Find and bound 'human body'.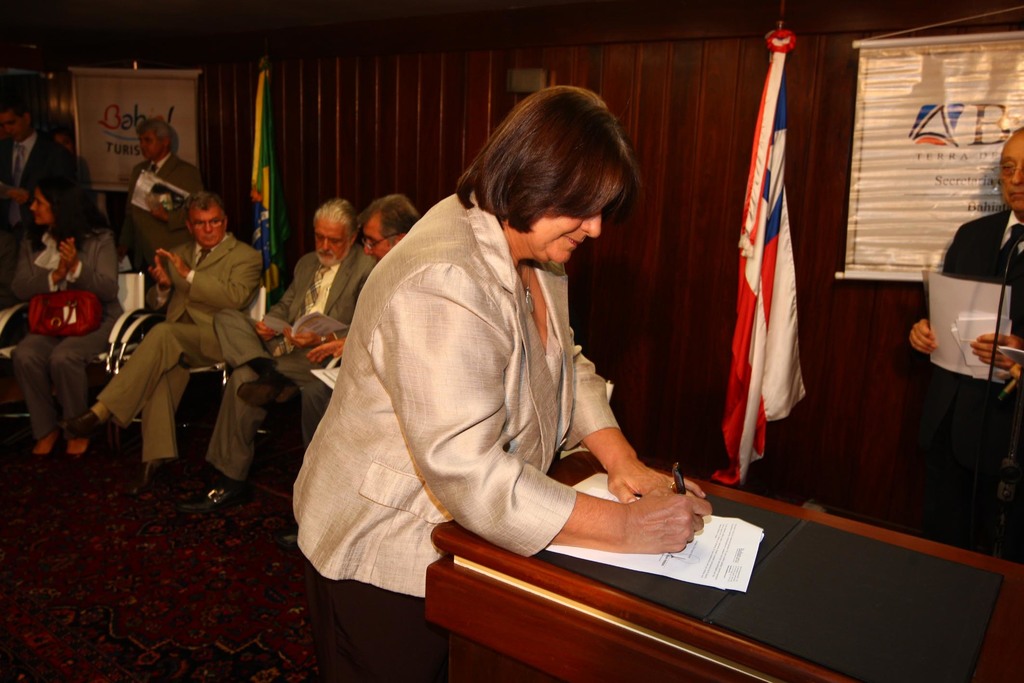
Bound: detection(127, 124, 202, 271).
